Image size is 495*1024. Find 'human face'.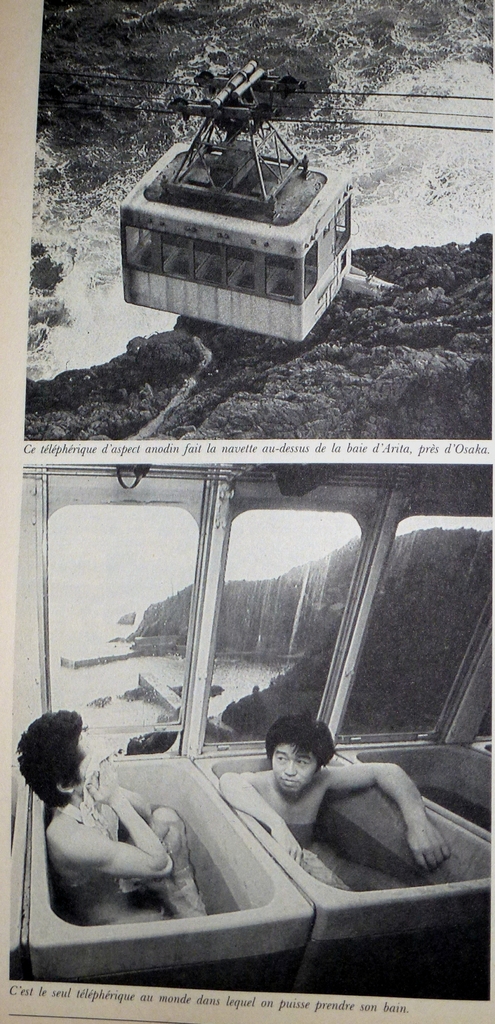
x1=270 y1=739 x2=321 y2=803.
